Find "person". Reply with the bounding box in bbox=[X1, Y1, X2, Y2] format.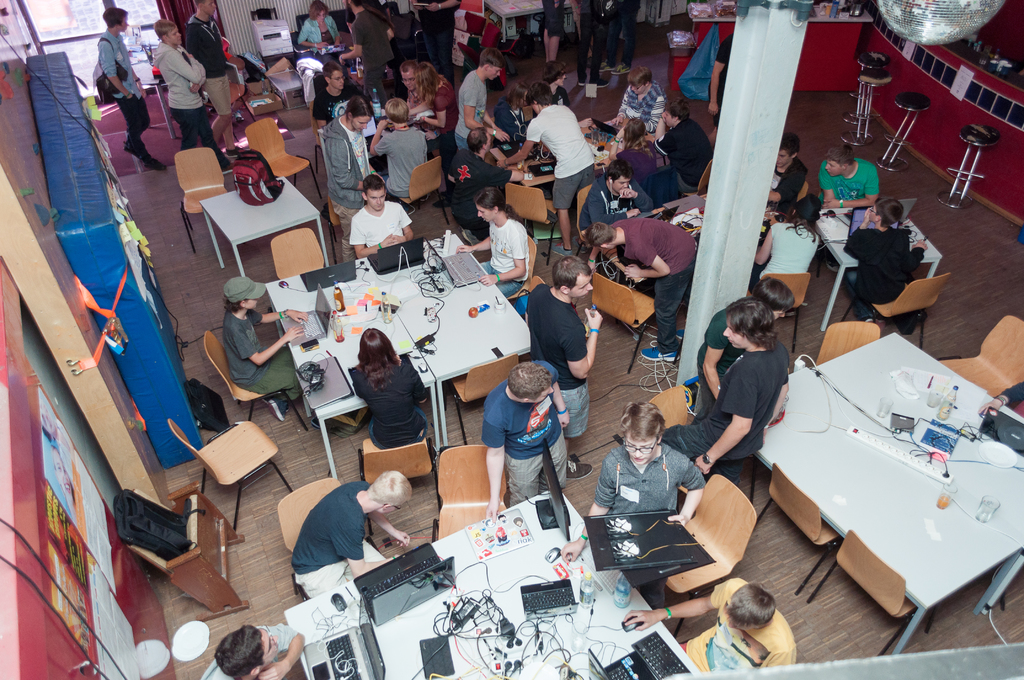
bbox=[478, 354, 569, 526].
